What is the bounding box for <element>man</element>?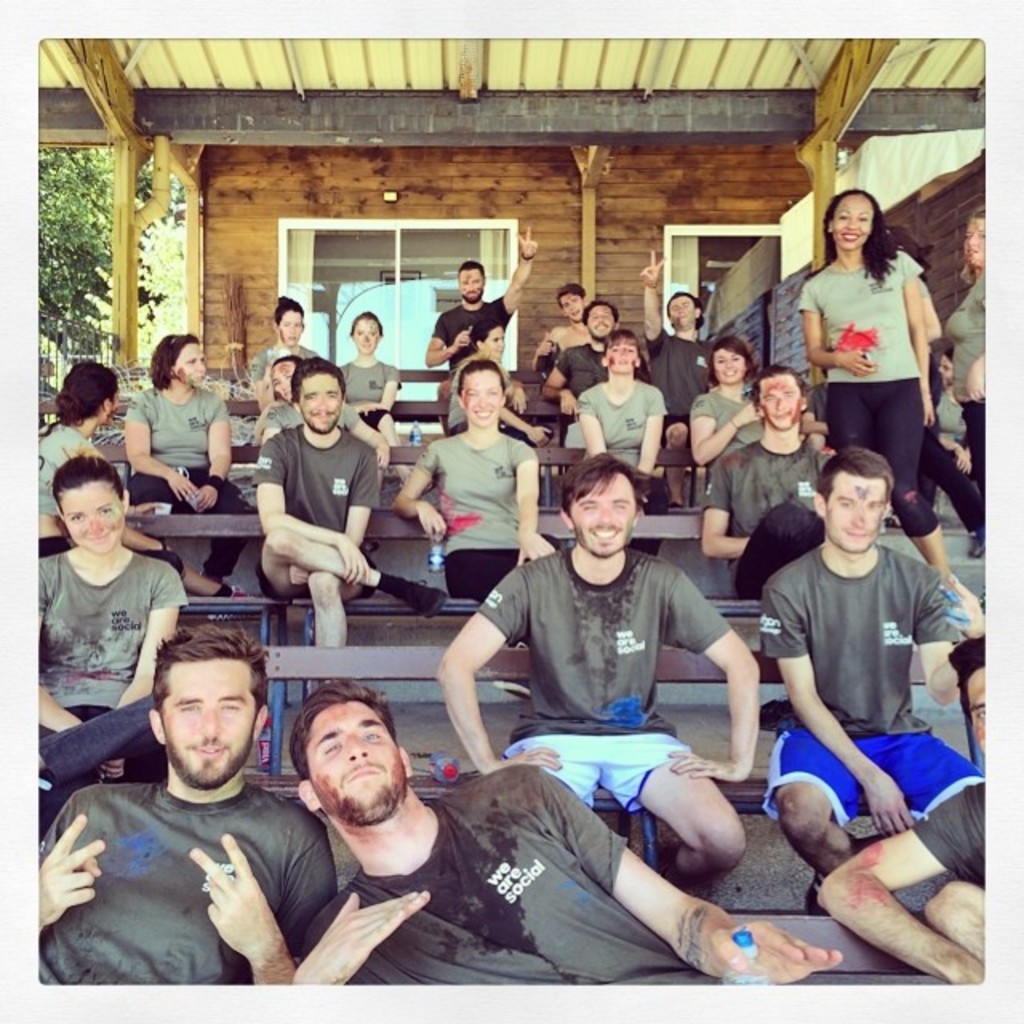
{"left": 27, "top": 619, "right": 363, "bottom": 984}.
